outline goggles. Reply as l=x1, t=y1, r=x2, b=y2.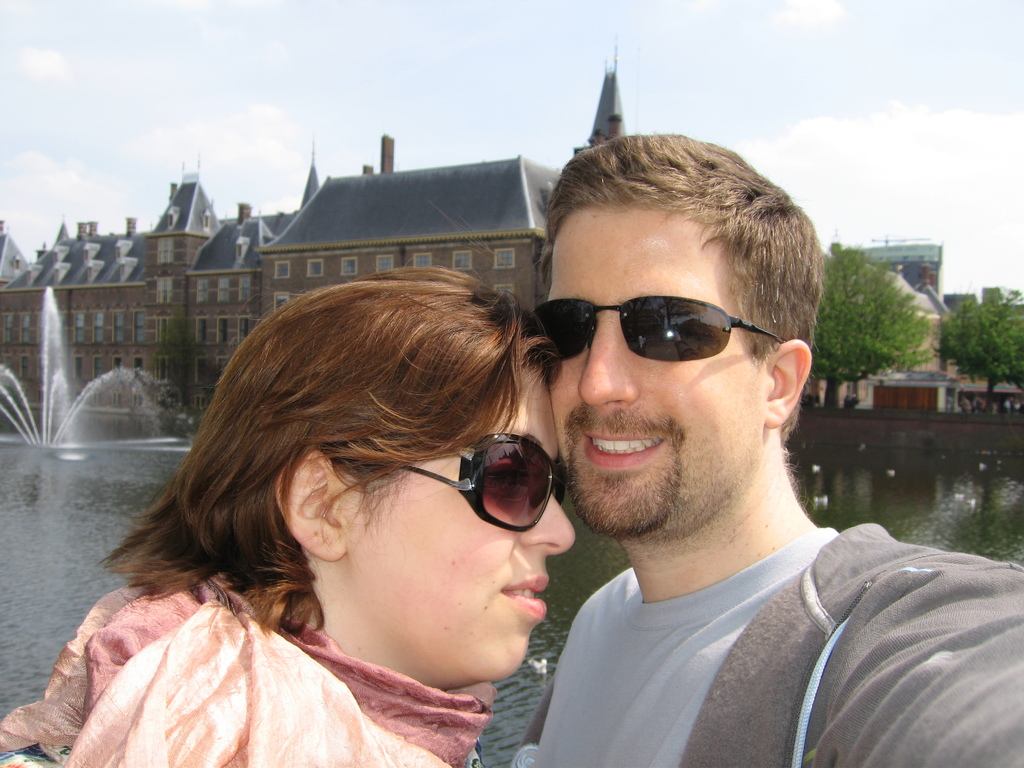
l=392, t=429, r=572, b=532.
